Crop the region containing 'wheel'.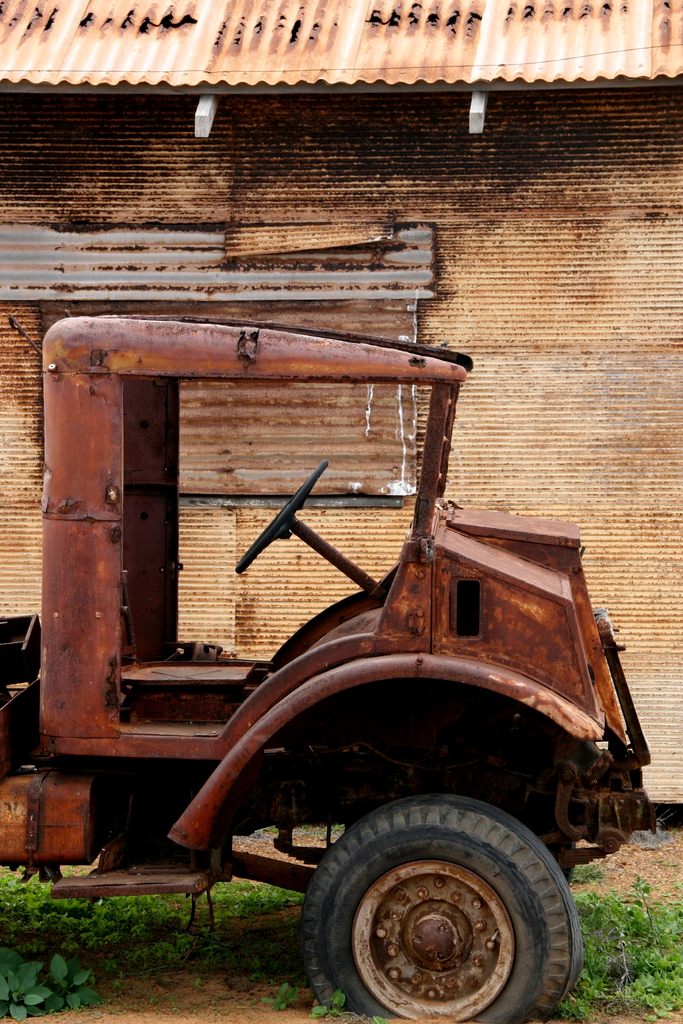
Crop region: pyautogui.locateOnScreen(232, 461, 327, 572).
